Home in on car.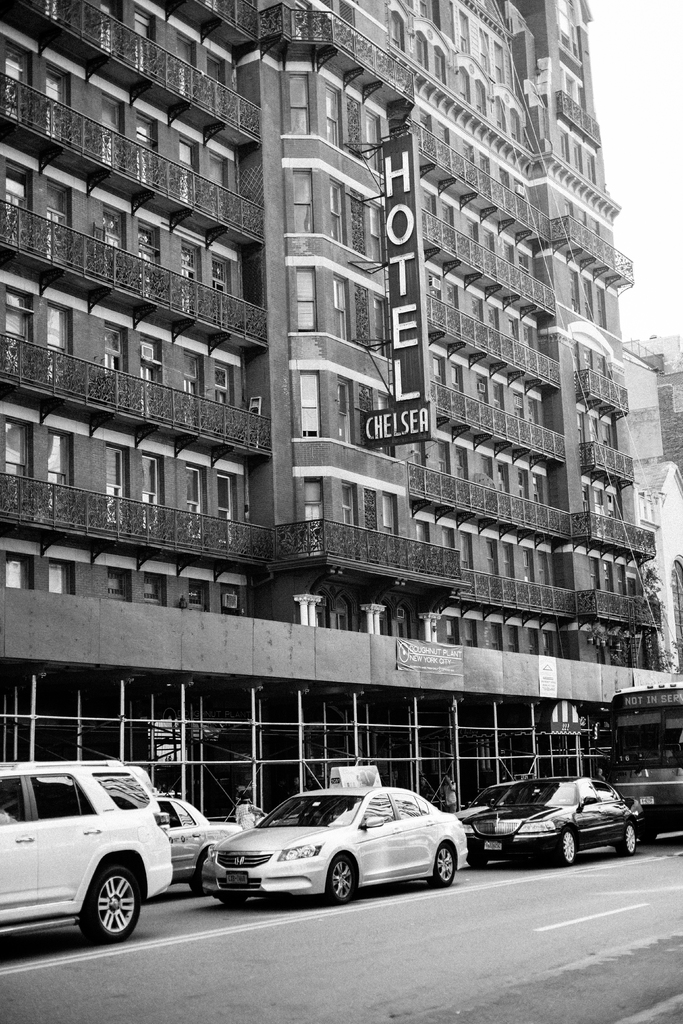
Homed in at {"left": 455, "top": 780, "right": 541, "bottom": 822}.
